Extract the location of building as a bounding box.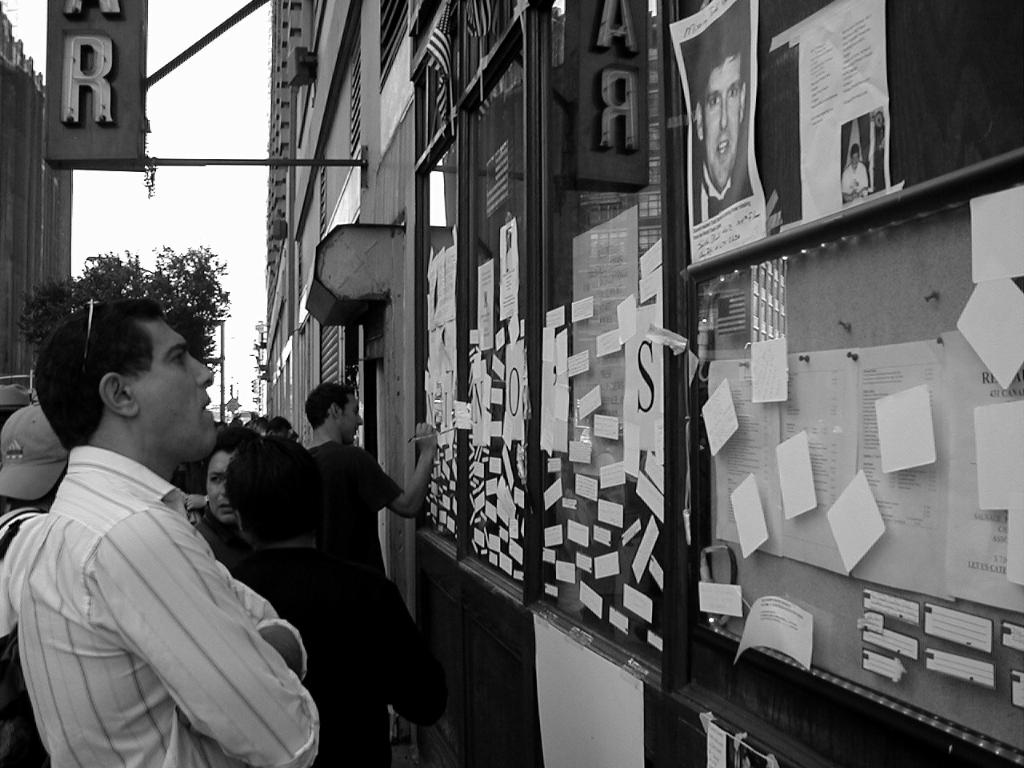
263, 0, 1021, 766.
